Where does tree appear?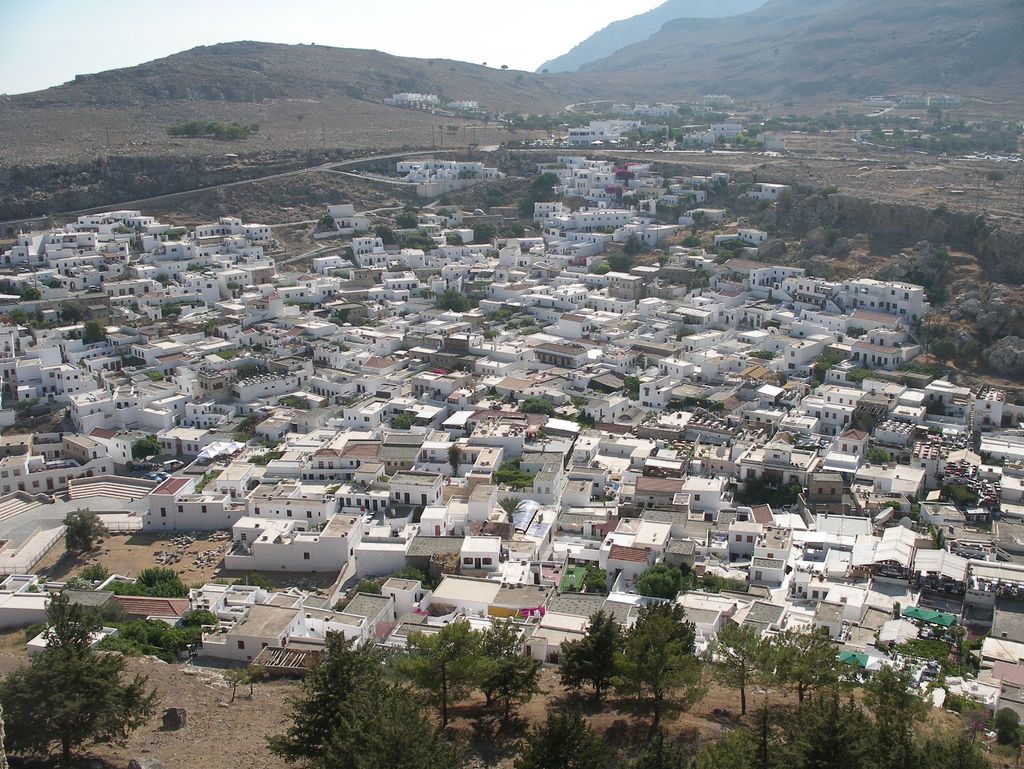
Appears at [613,603,709,751].
